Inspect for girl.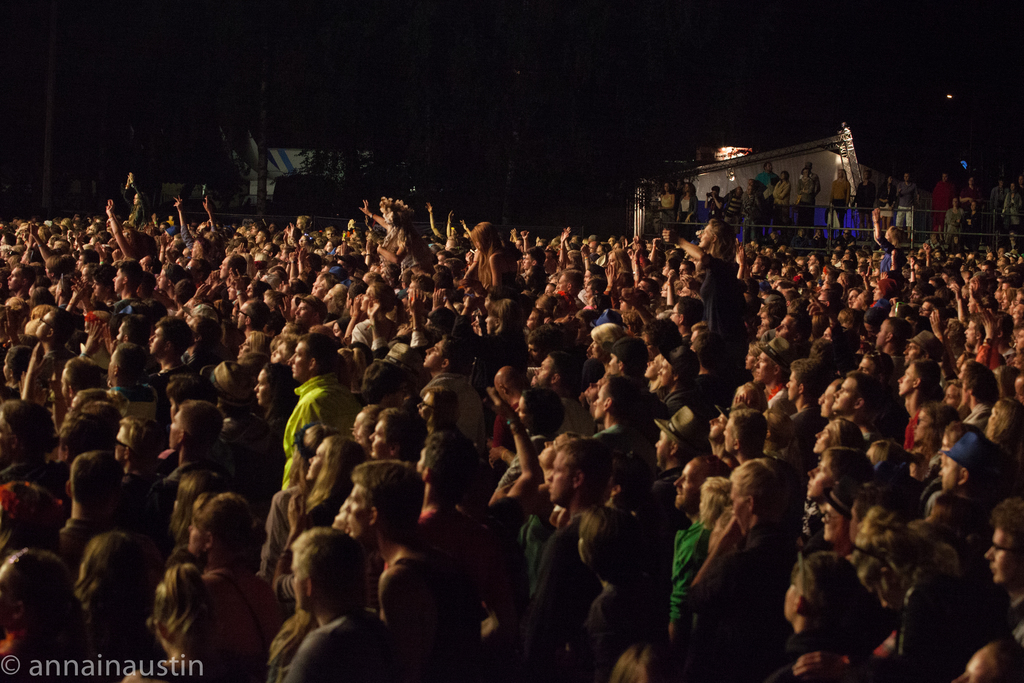
Inspection: box(162, 465, 236, 555).
